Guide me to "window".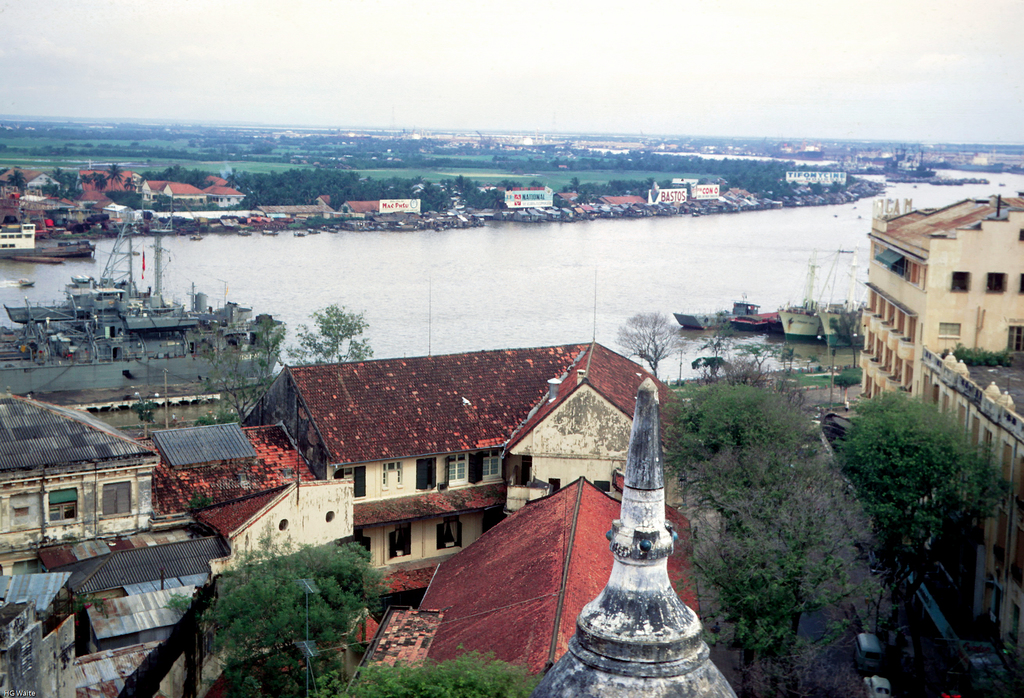
Guidance: Rect(957, 407, 966, 428).
